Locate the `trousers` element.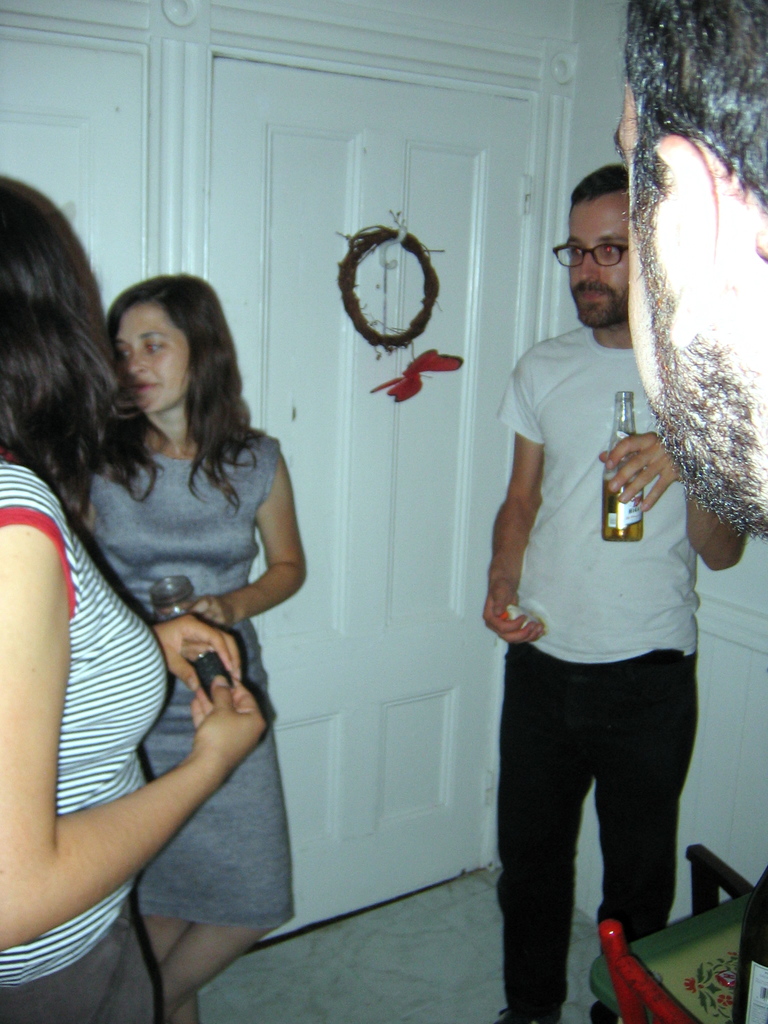
Element bbox: box(487, 646, 690, 1018).
